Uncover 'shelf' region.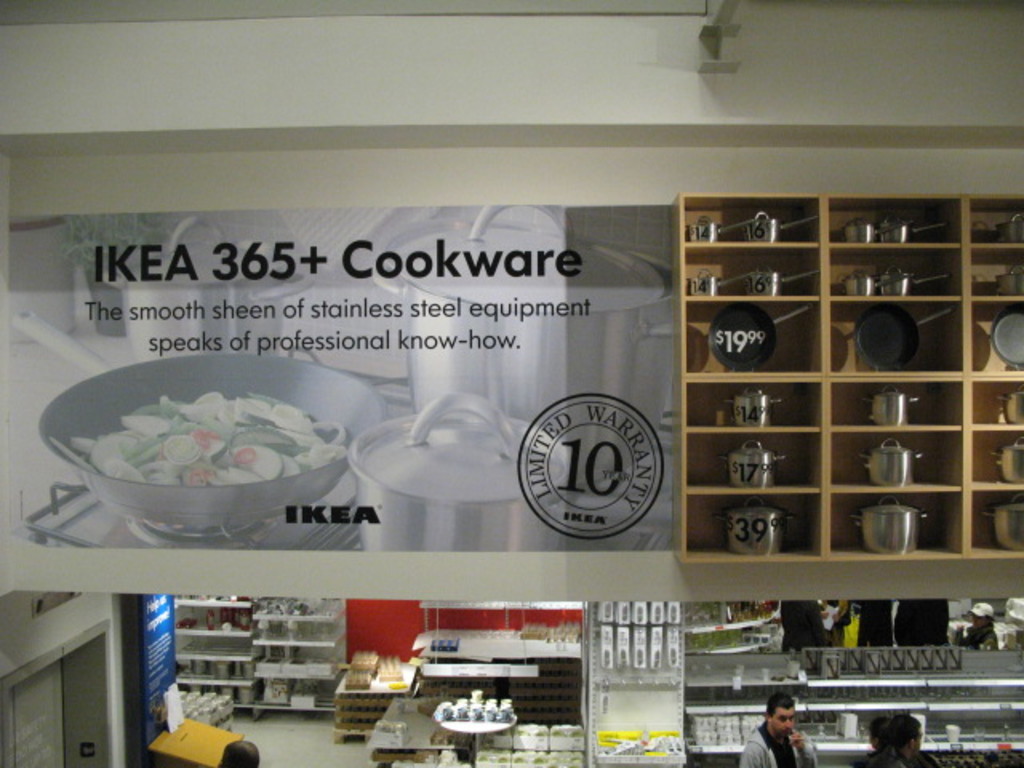
Uncovered: (left=259, top=677, right=346, bottom=707).
